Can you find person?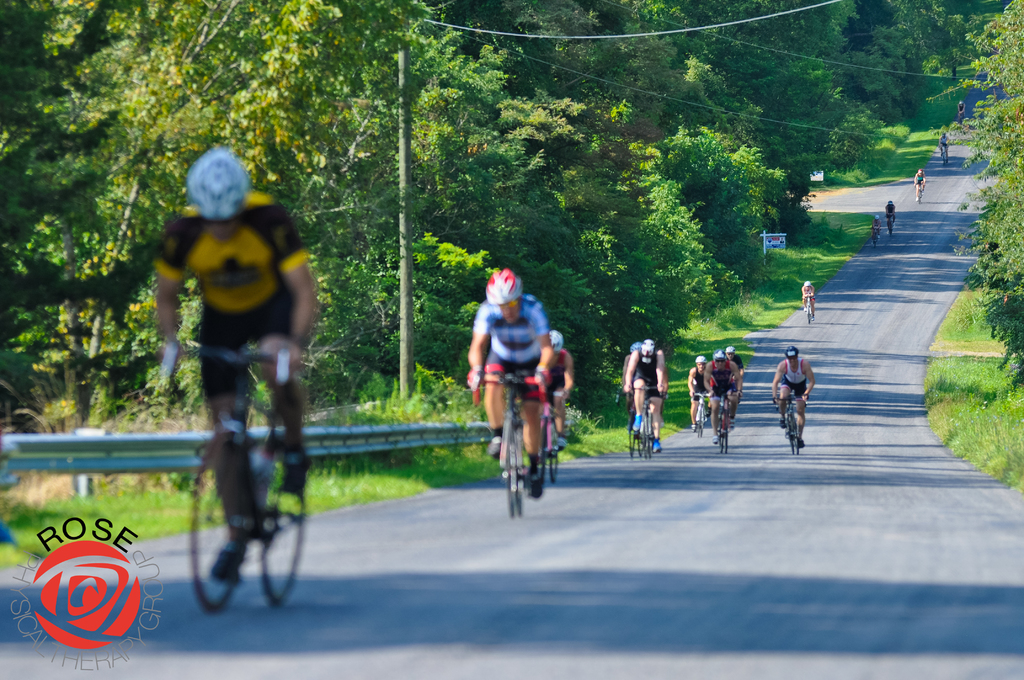
Yes, bounding box: [left=886, top=202, right=894, bottom=229].
